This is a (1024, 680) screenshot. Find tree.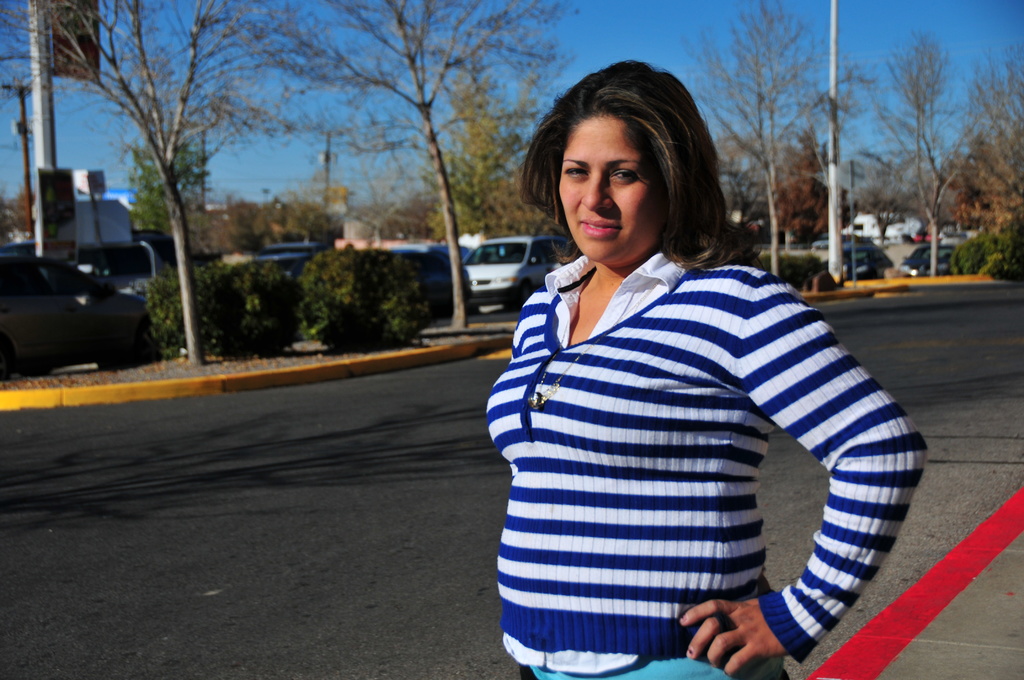
Bounding box: 278, 0, 582, 339.
